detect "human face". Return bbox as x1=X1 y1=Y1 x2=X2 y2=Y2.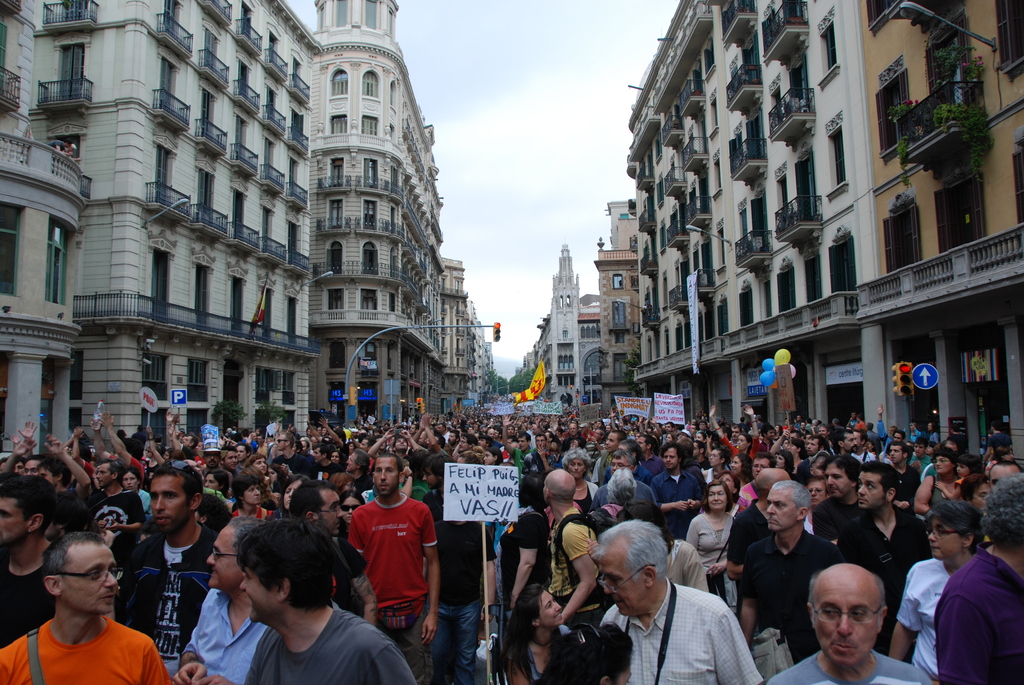
x1=707 y1=448 x2=721 y2=466.
